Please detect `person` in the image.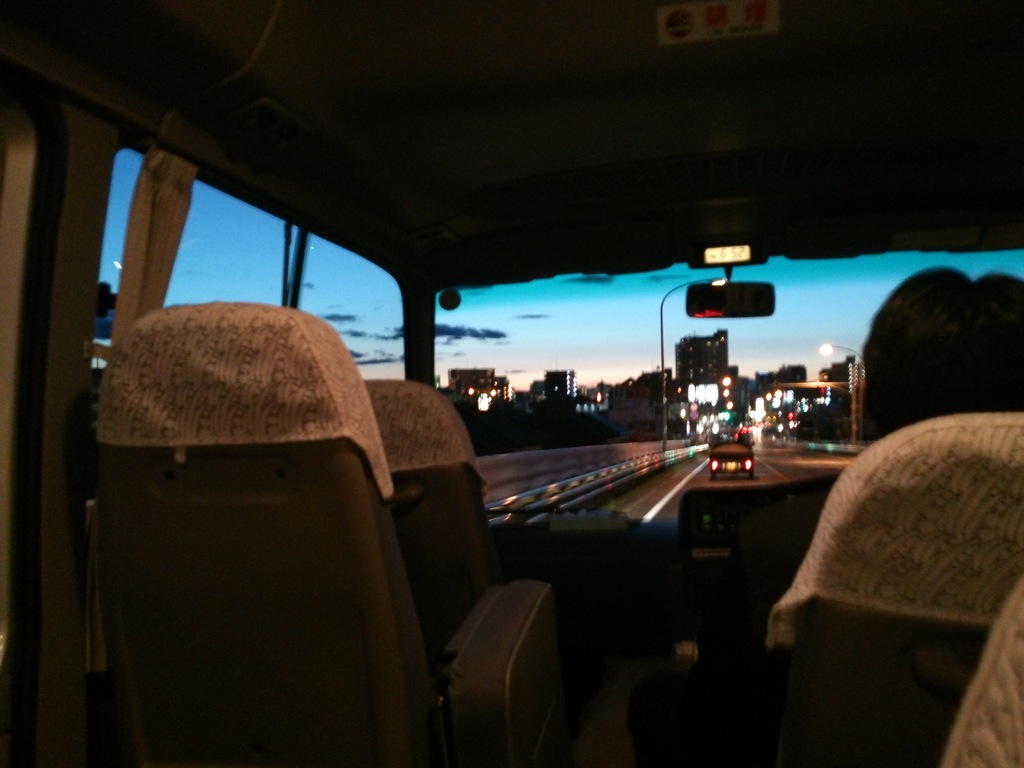
856/264/1023/445.
